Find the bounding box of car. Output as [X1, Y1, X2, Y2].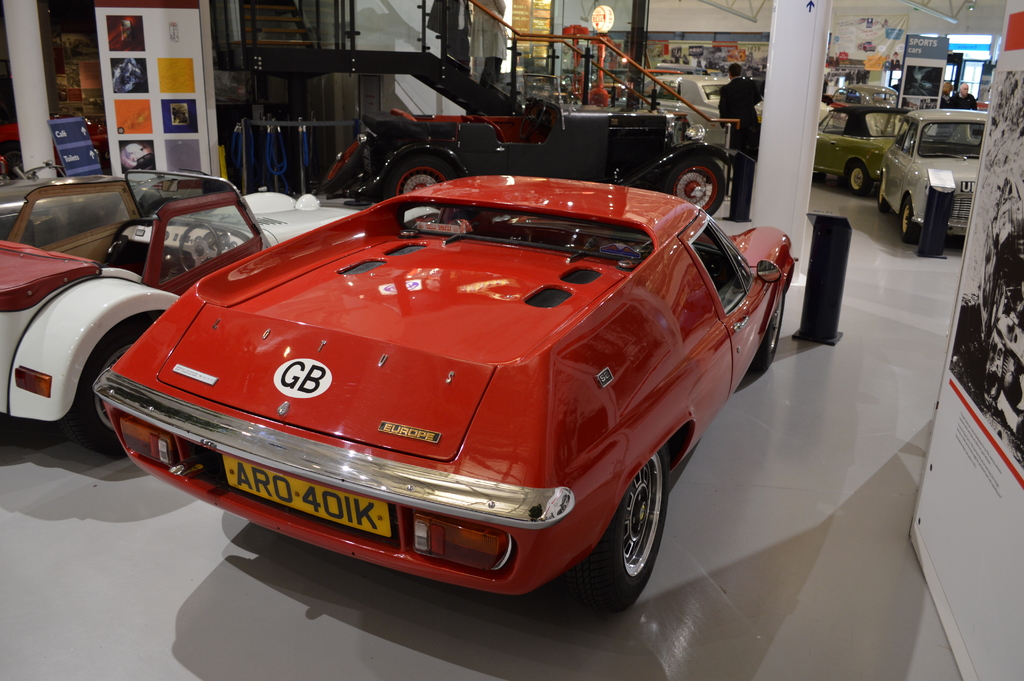
[100, 155, 796, 613].
